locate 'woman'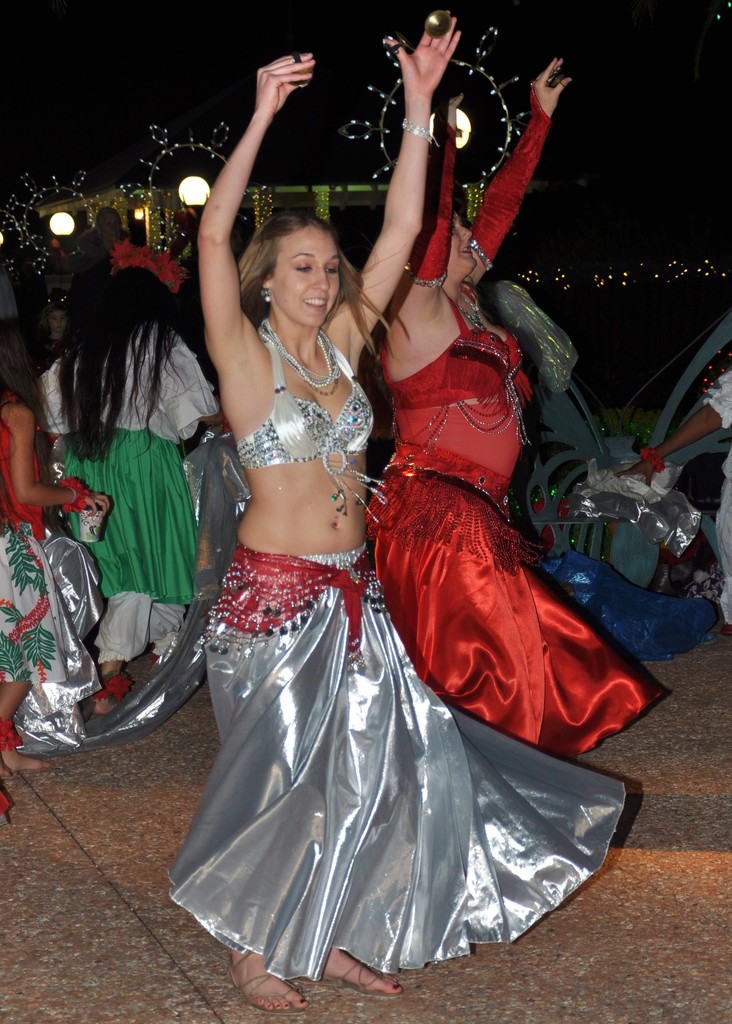
141 8 636 1014
